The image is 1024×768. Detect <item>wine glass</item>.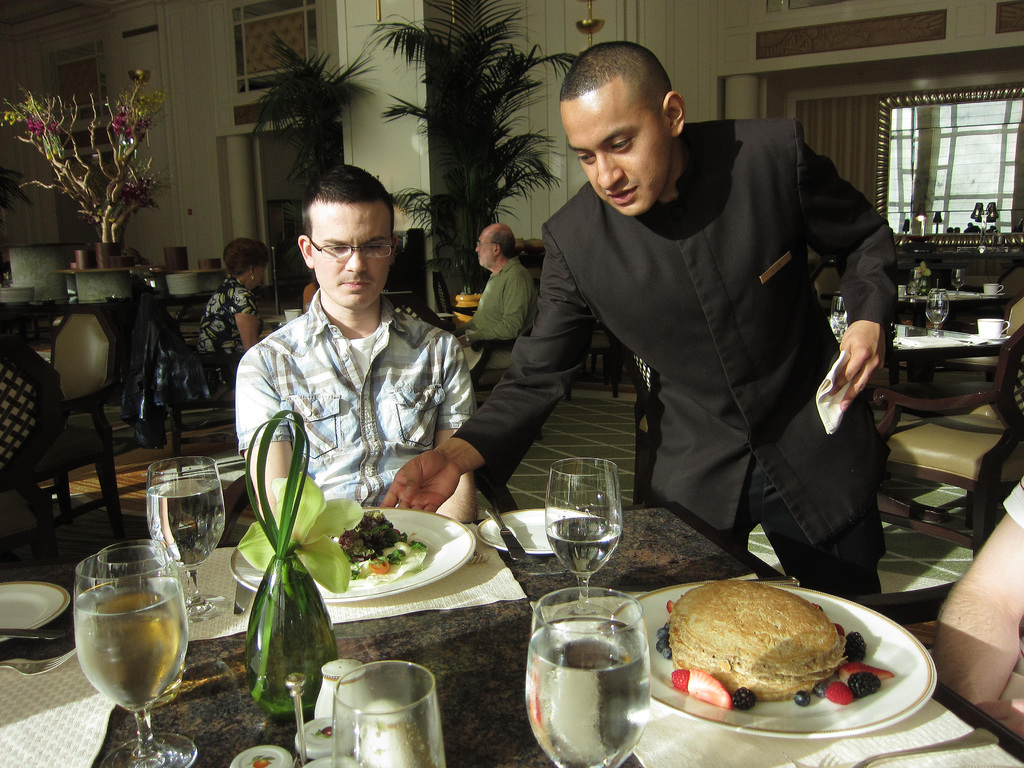
Detection: bbox=(73, 547, 197, 767).
